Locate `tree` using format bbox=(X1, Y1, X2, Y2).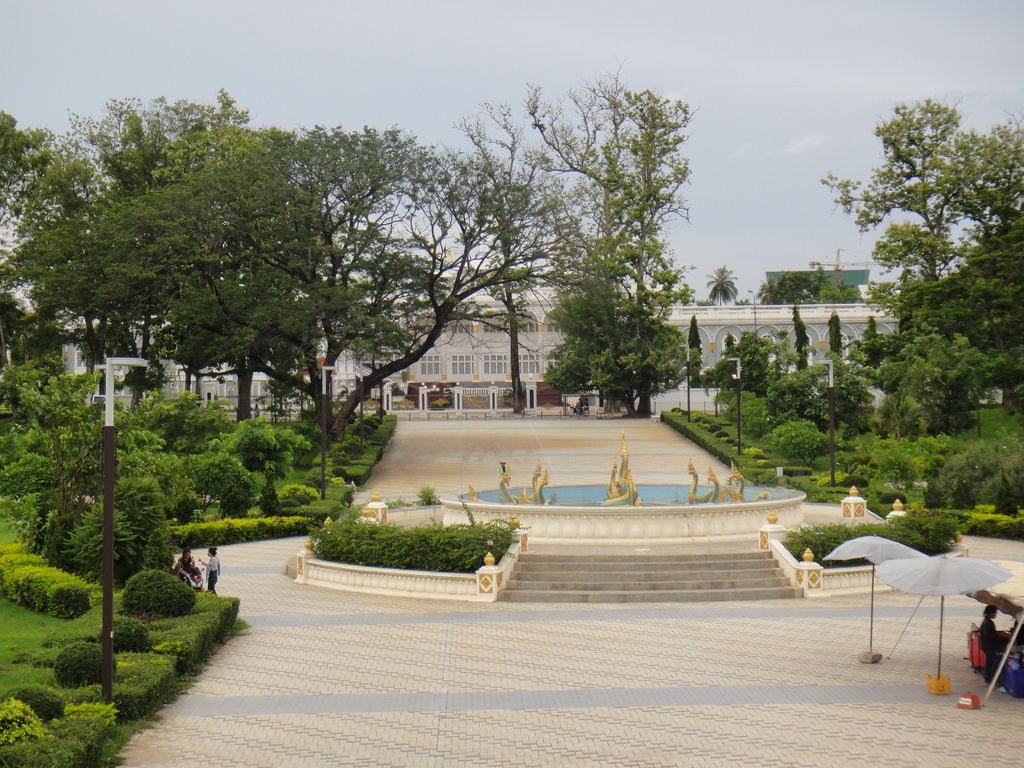
bbox=(858, 324, 884, 365).
